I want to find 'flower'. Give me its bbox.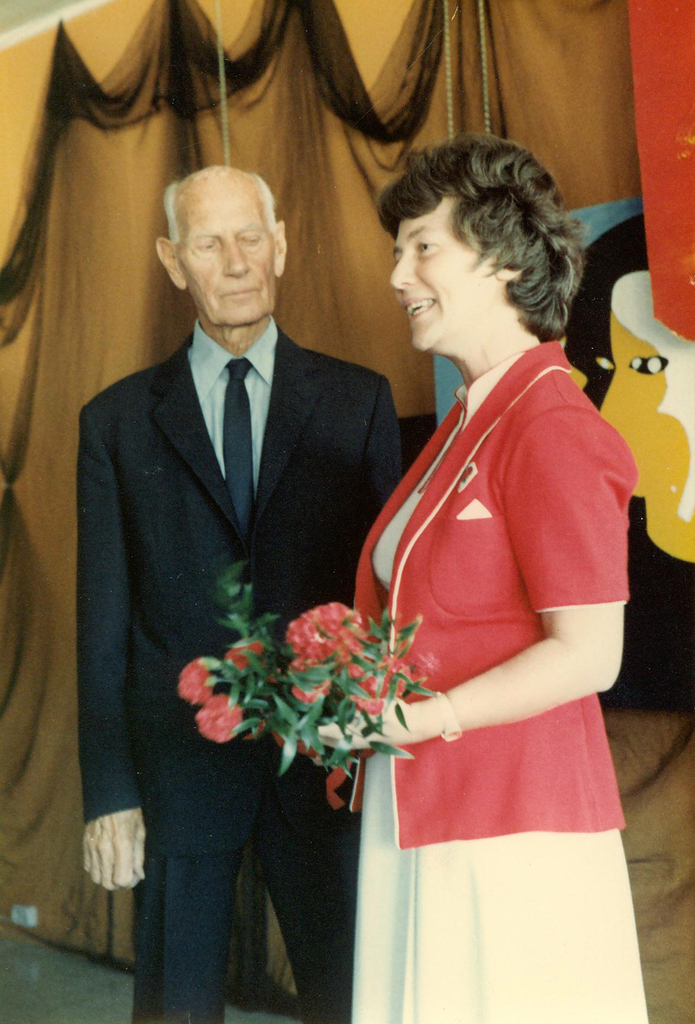
l=276, t=599, r=362, b=657.
